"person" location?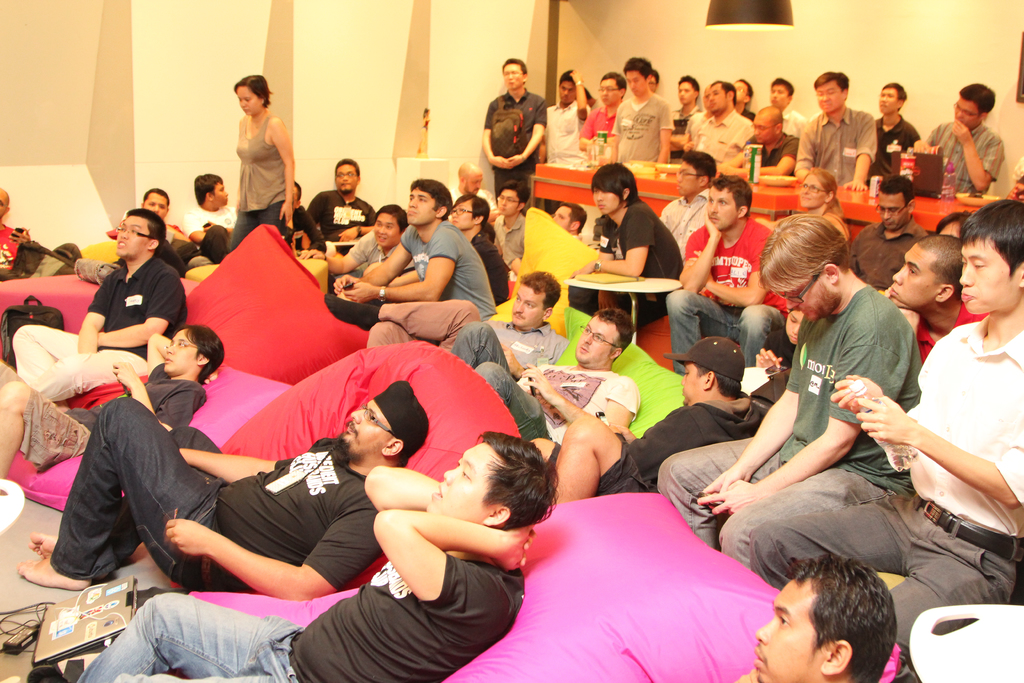
800,73,874,199
